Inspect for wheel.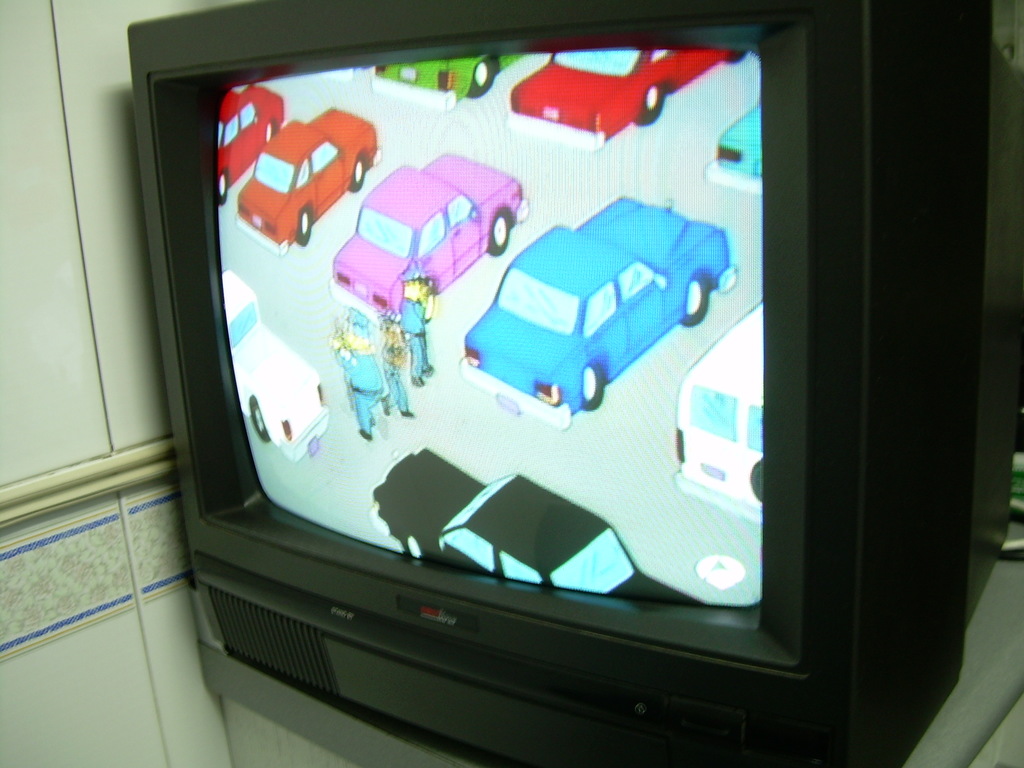
Inspection: box=[467, 68, 497, 97].
